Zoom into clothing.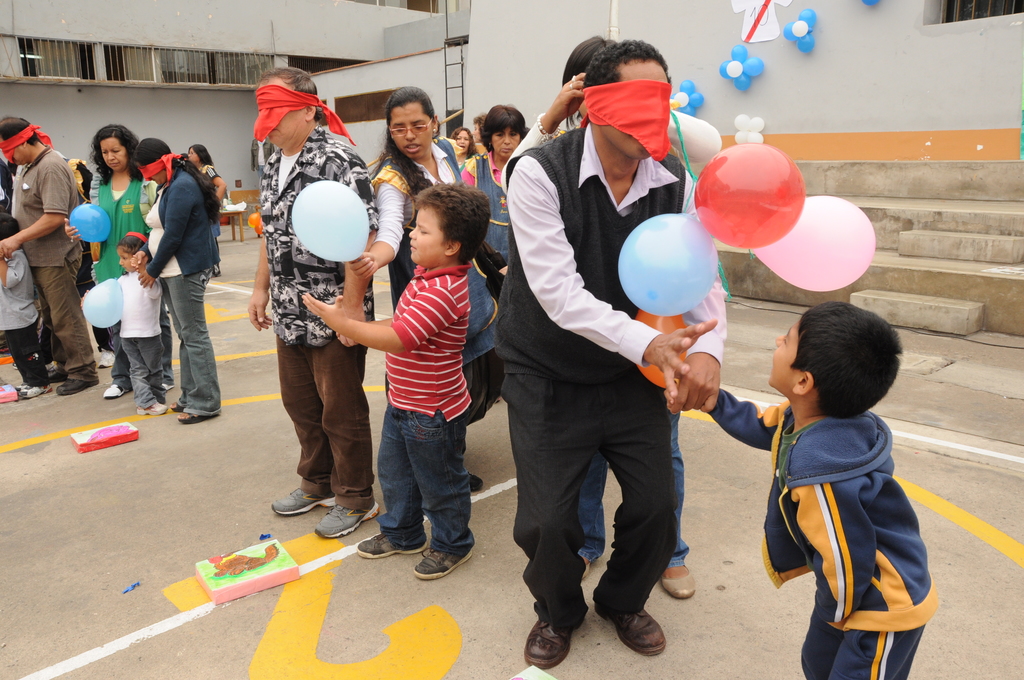
Zoom target: l=95, t=179, r=141, b=391.
